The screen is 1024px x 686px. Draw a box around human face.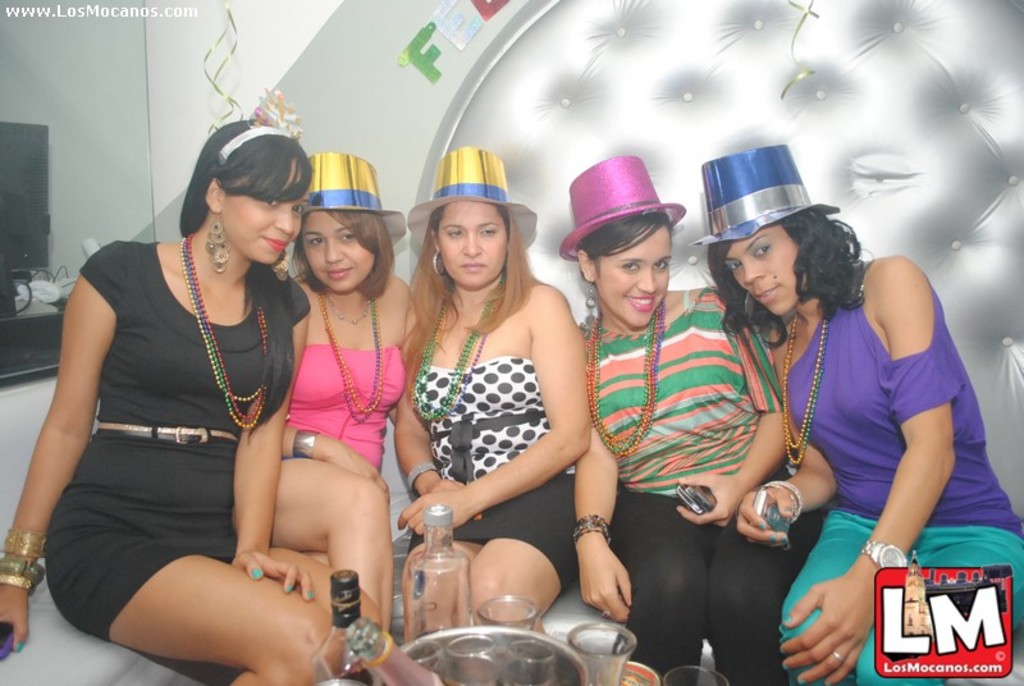
Rect(218, 151, 310, 270).
